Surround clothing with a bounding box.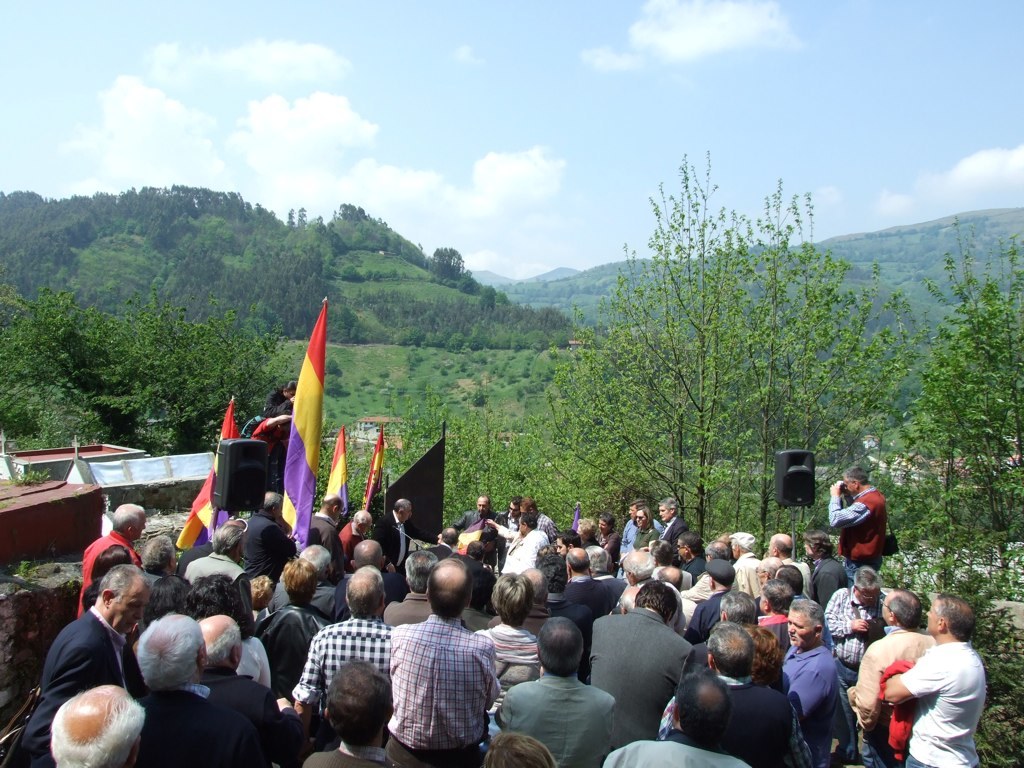
(659, 512, 692, 546).
